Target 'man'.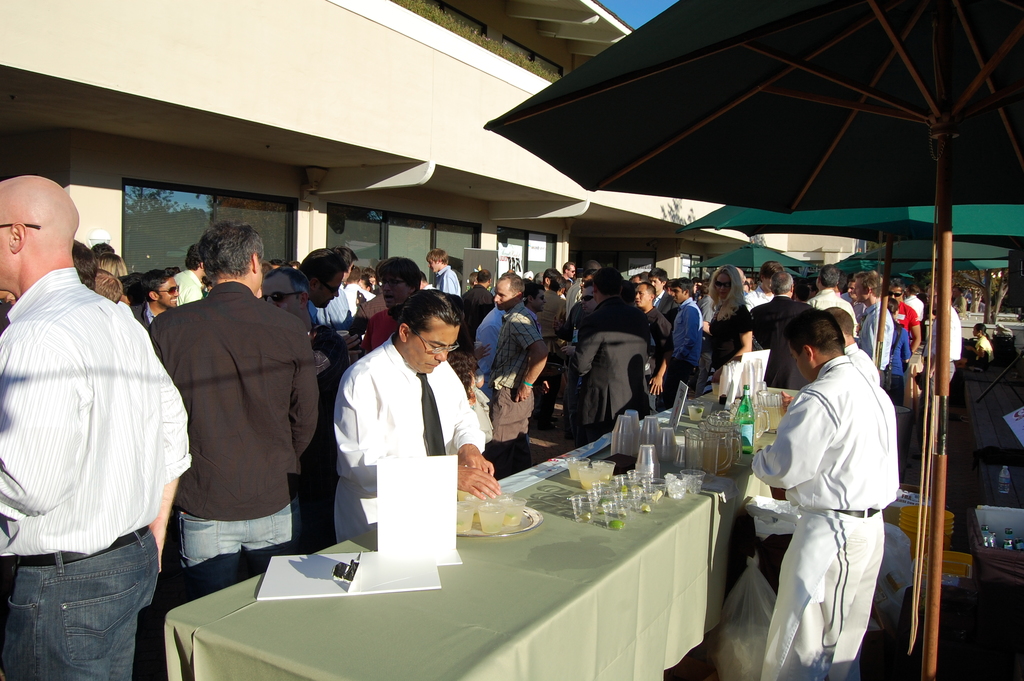
Target region: (670, 274, 708, 395).
